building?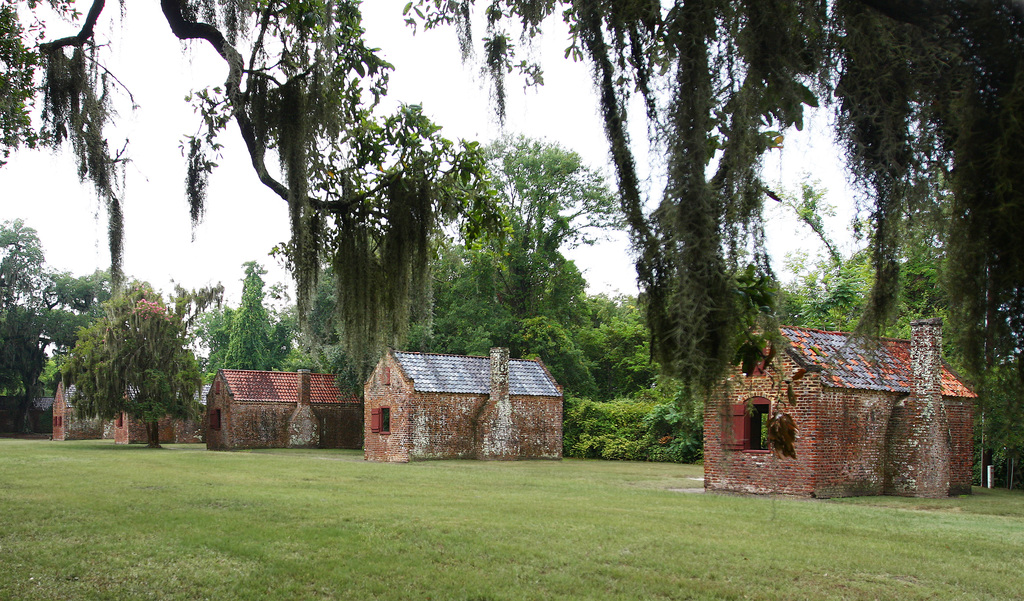
<bbox>700, 322, 979, 499</bbox>
